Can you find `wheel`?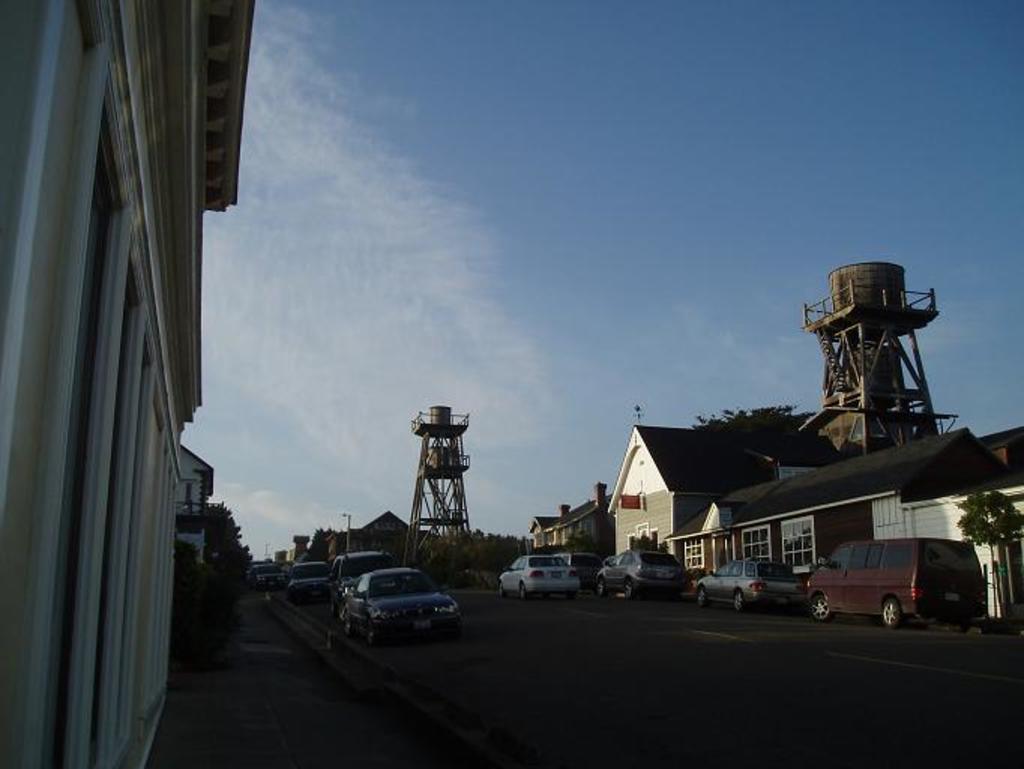
Yes, bounding box: left=737, top=593, right=749, bottom=613.
